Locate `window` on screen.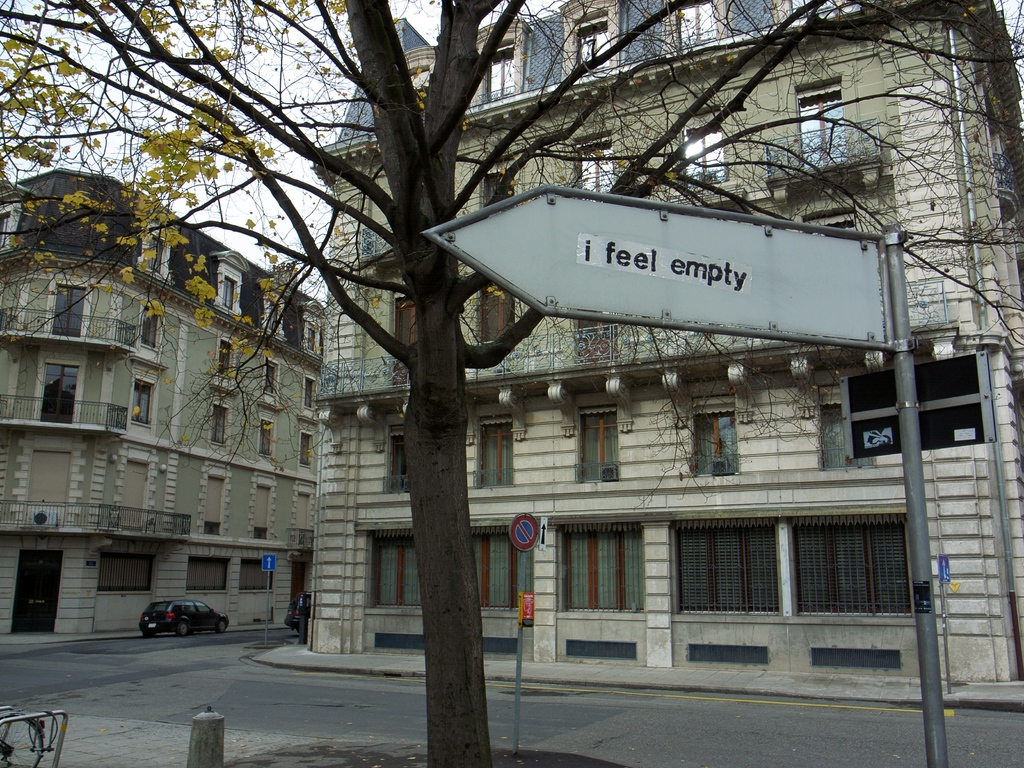
On screen at (309,328,312,348).
